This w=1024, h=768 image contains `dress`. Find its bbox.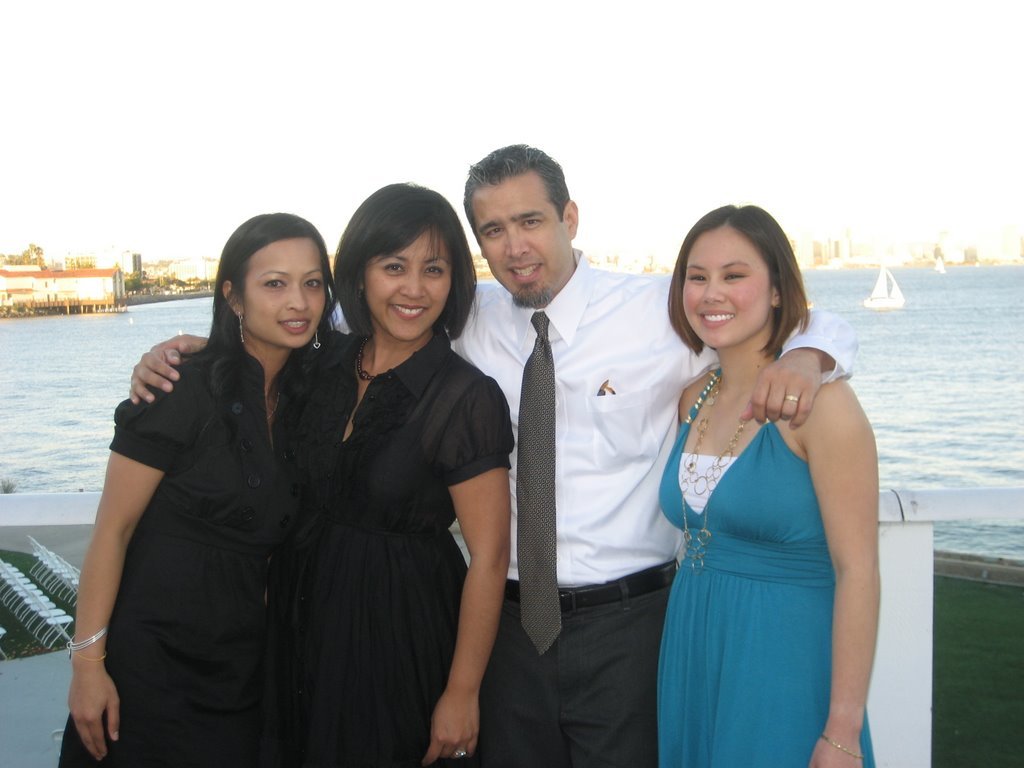
left=253, top=331, right=518, bottom=767.
